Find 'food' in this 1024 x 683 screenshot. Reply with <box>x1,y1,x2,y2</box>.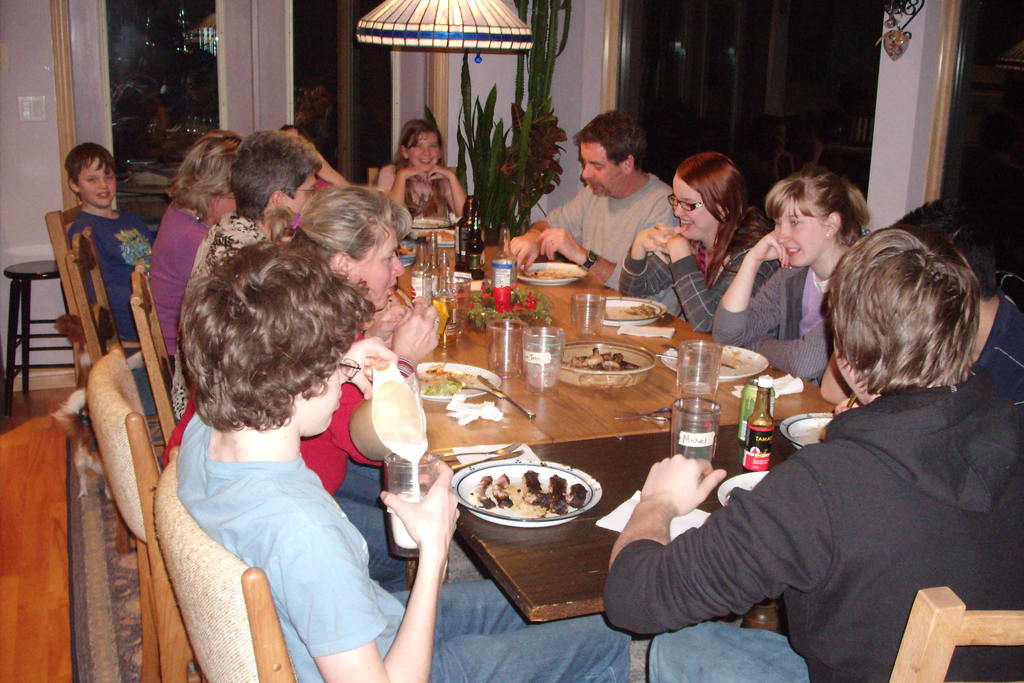
<box>479,466,591,518</box>.
